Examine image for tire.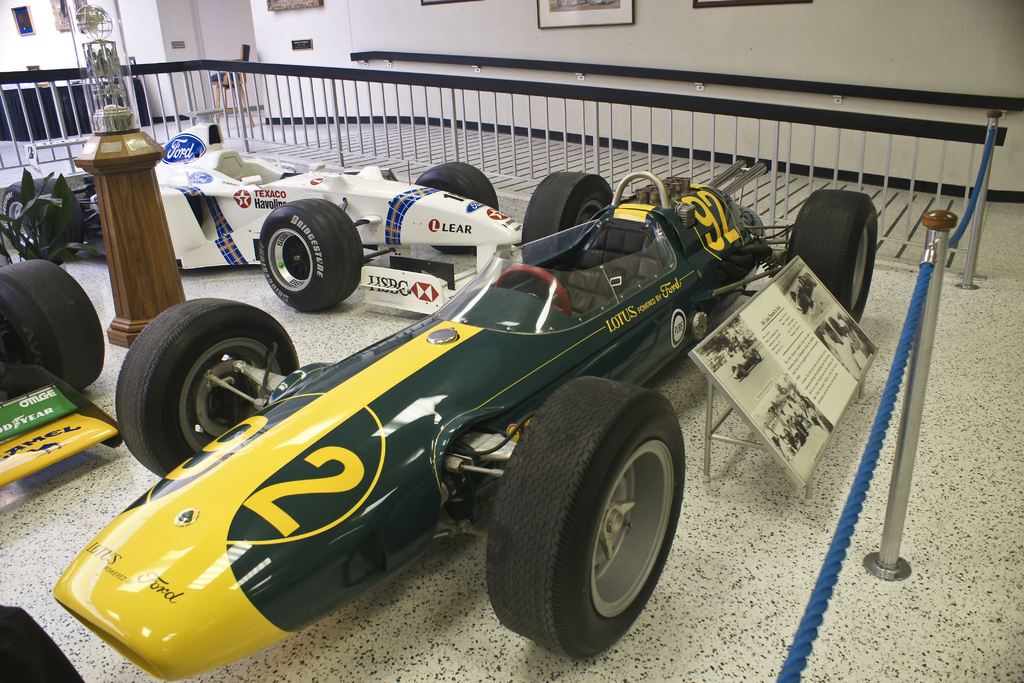
Examination result: [1, 177, 85, 264].
